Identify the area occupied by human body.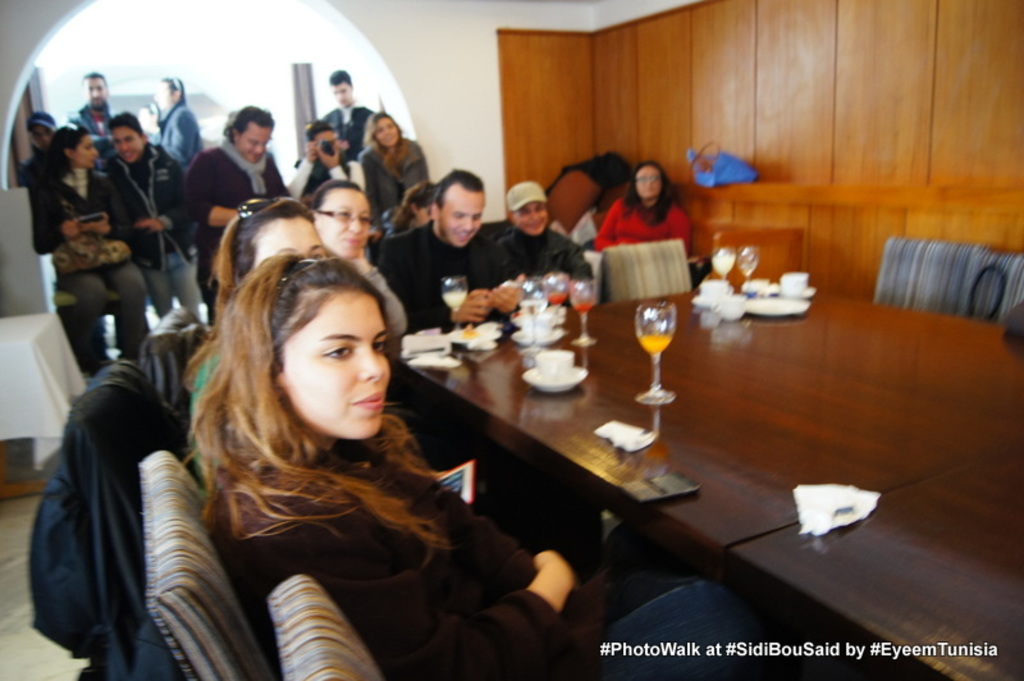
Area: (x1=284, y1=141, x2=367, y2=202).
